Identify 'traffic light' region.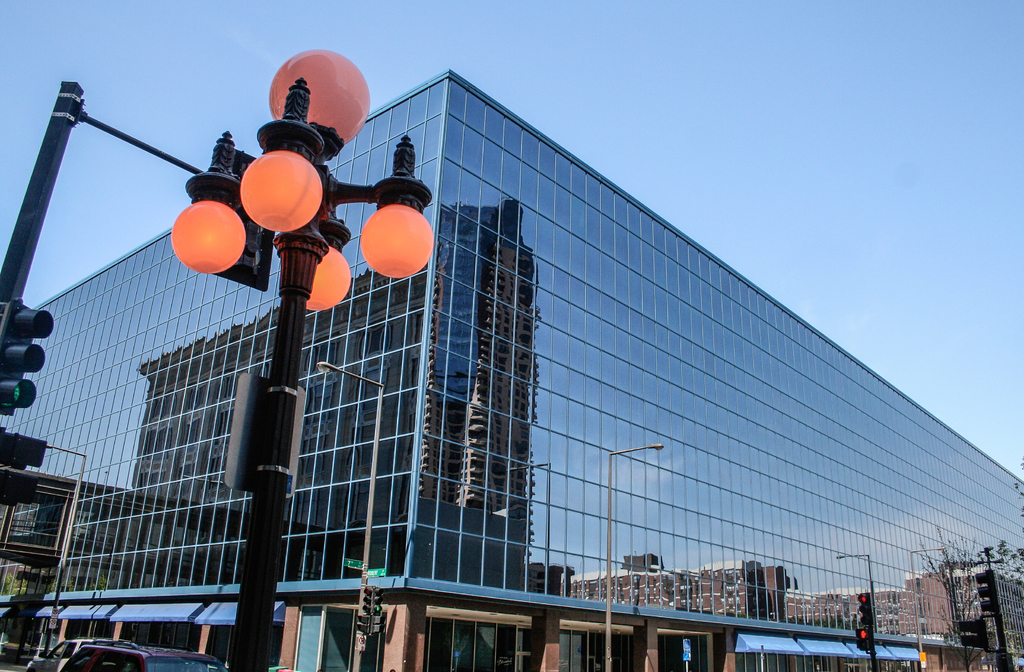
Region: 369:614:388:637.
